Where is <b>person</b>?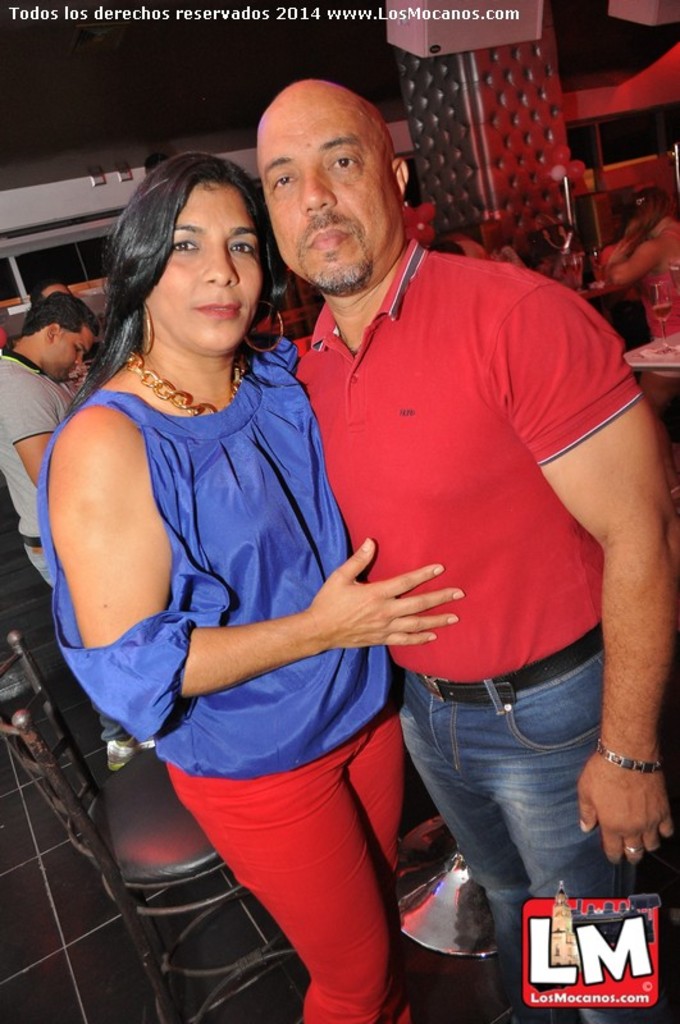
[594, 179, 679, 321].
